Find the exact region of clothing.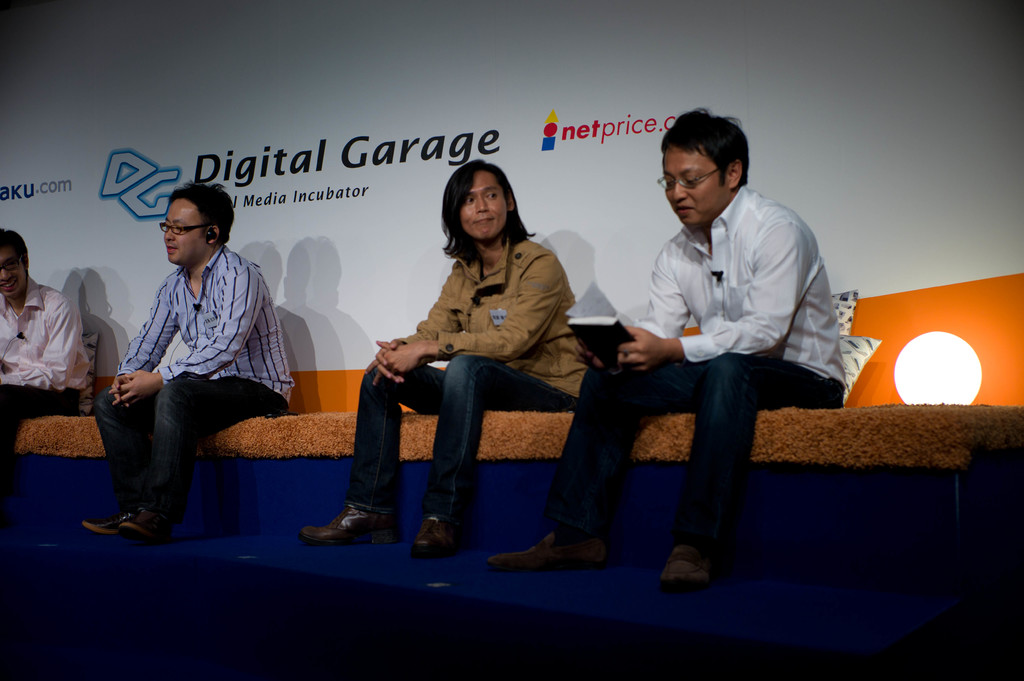
Exact region: select_region(0, 278, 88, 470).
